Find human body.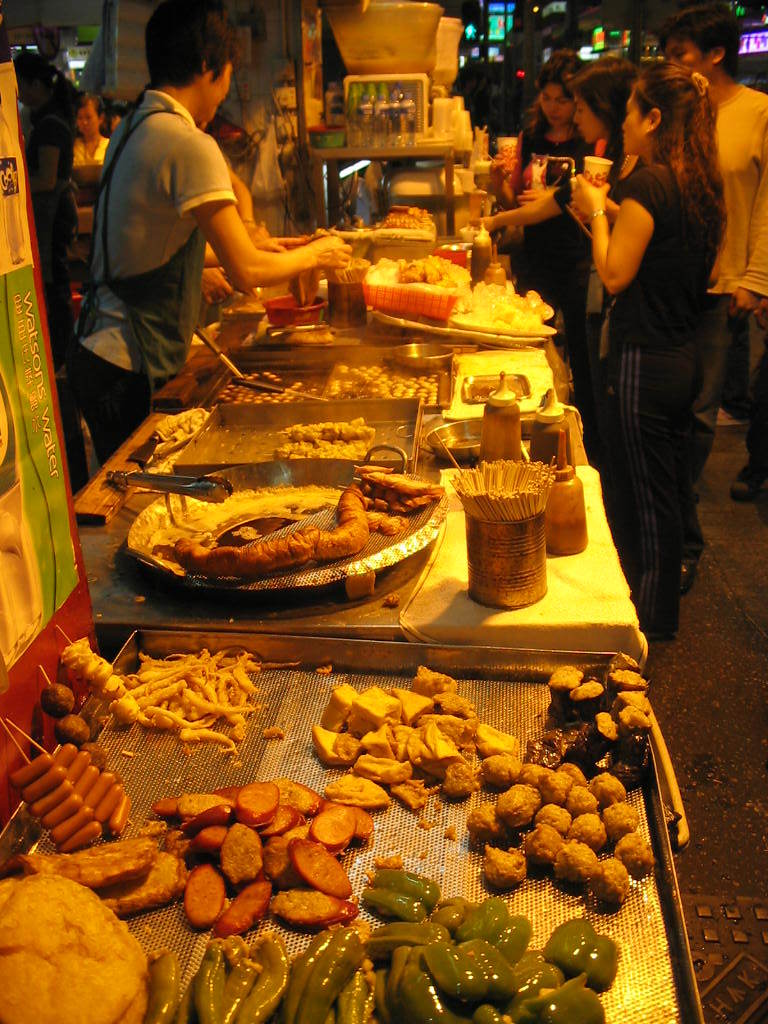
detection(471, 139, 643, 242).
